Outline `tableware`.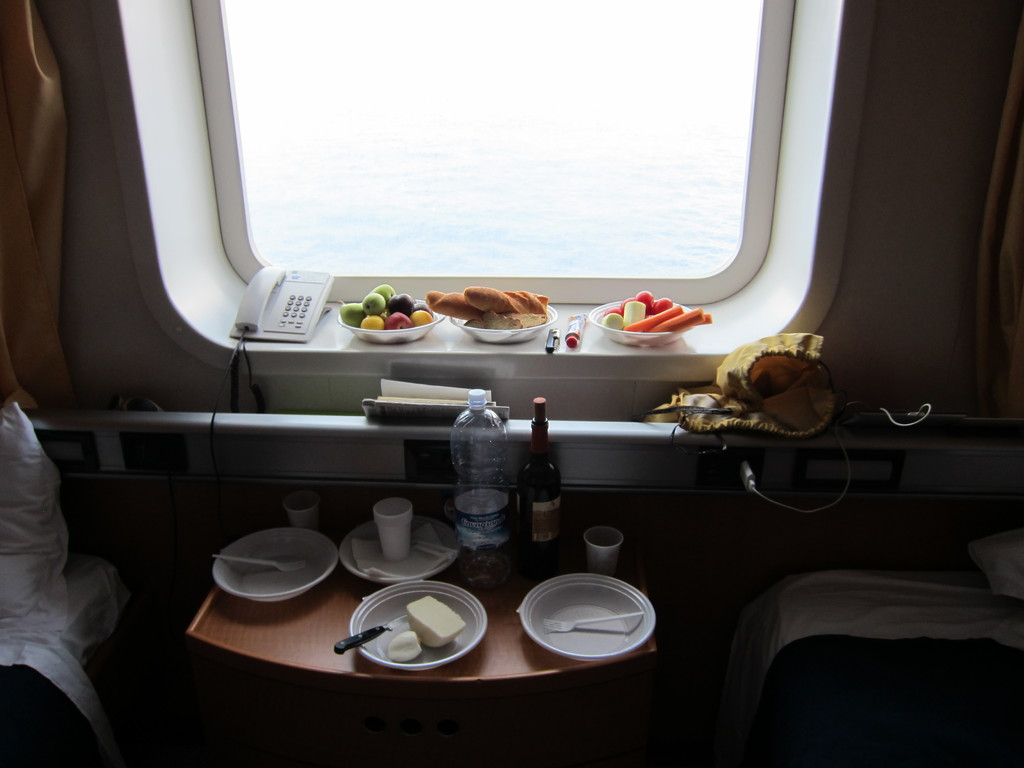
Outline: 585,527,623,576.
